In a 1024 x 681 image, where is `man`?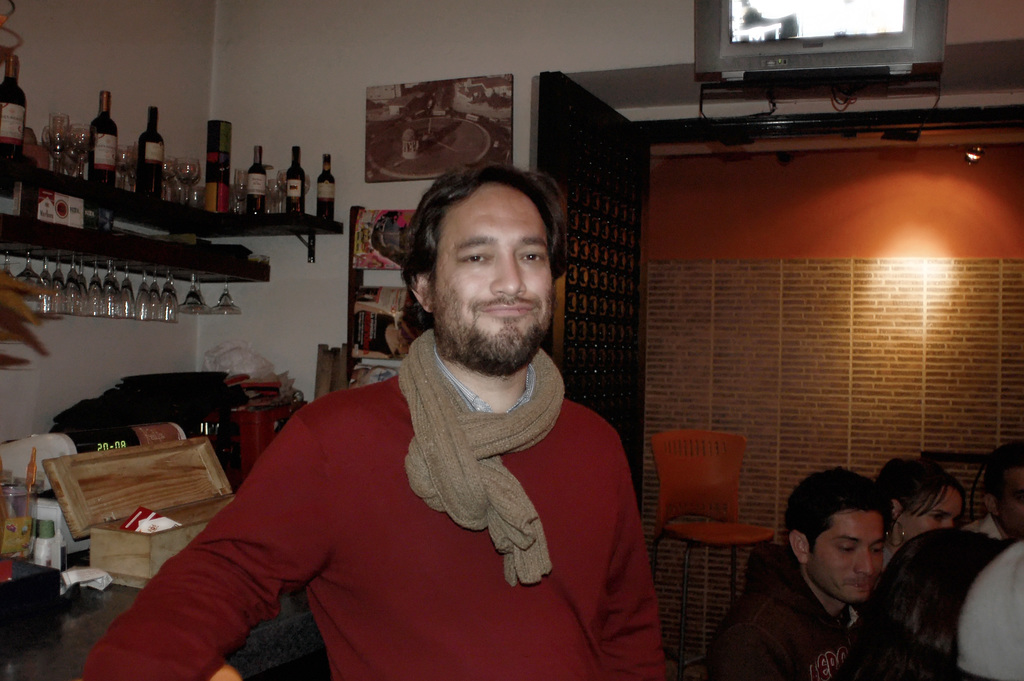
BBox(79, 161, 671, 680).
